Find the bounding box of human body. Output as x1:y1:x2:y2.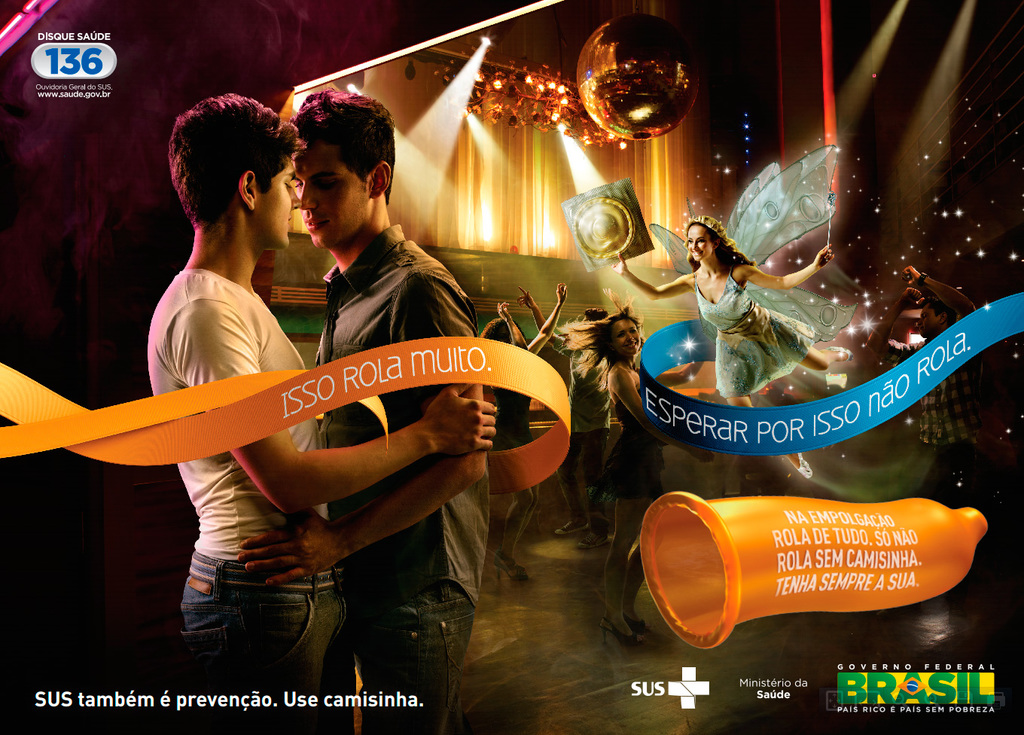
525:293:599:542.
